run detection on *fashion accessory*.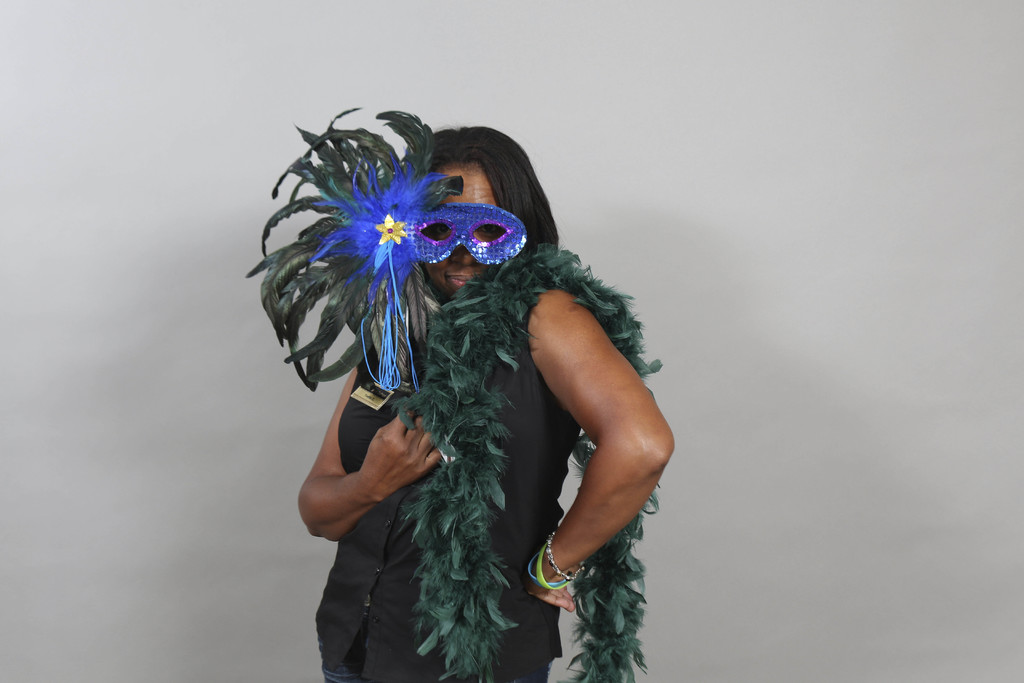
Result: 244:105:463:394.
